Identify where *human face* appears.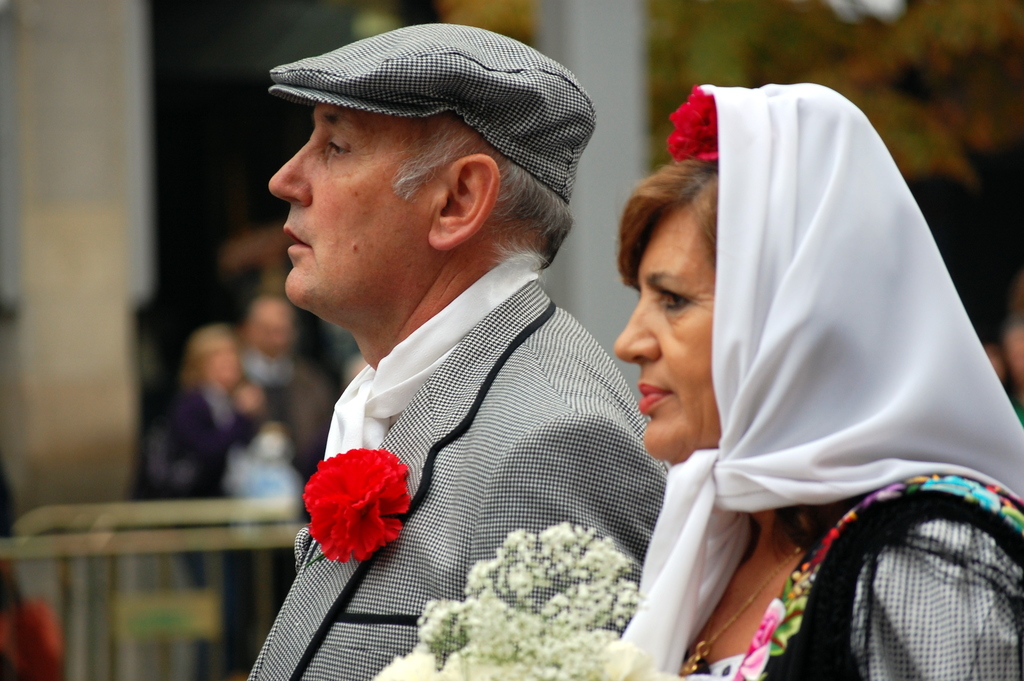
Appears at select_region(268, 104, 435, 306).
